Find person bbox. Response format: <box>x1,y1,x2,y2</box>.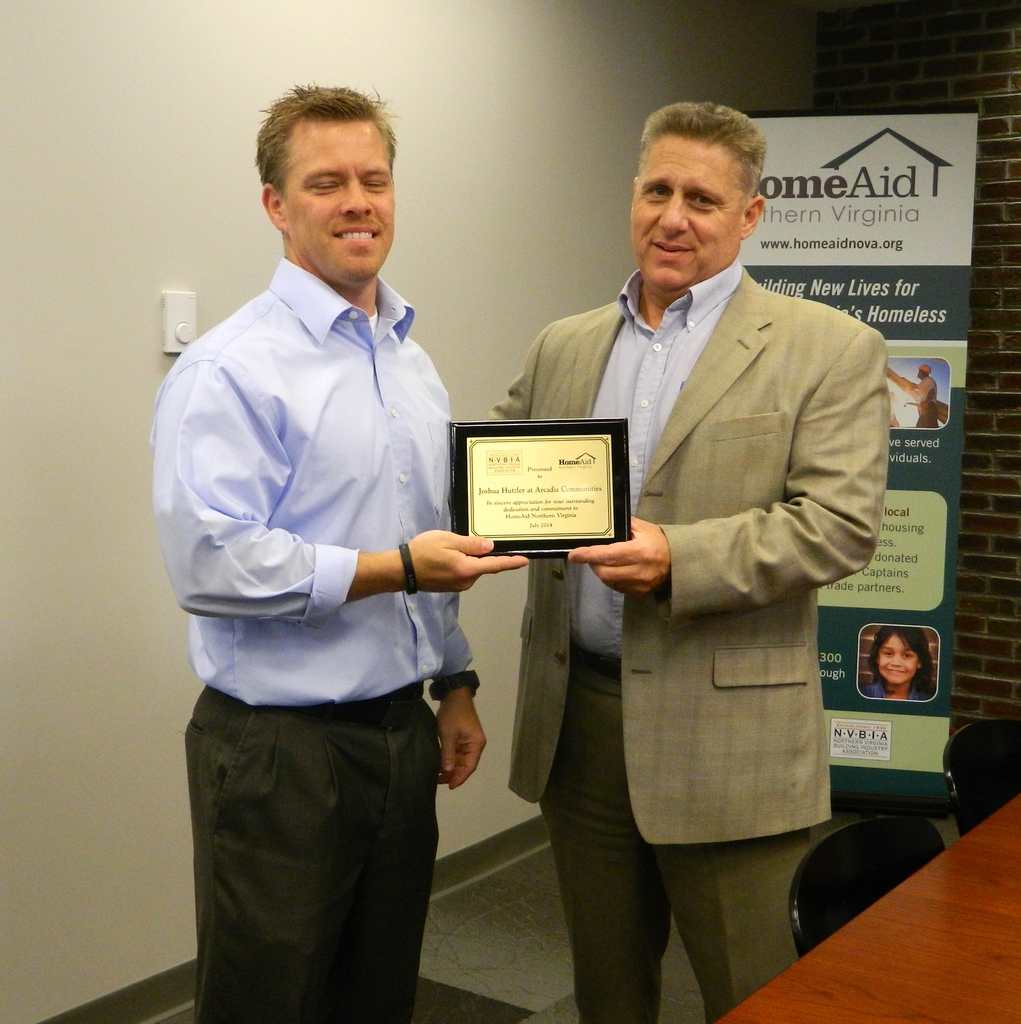
<box>166,24,529,1023</box>.
